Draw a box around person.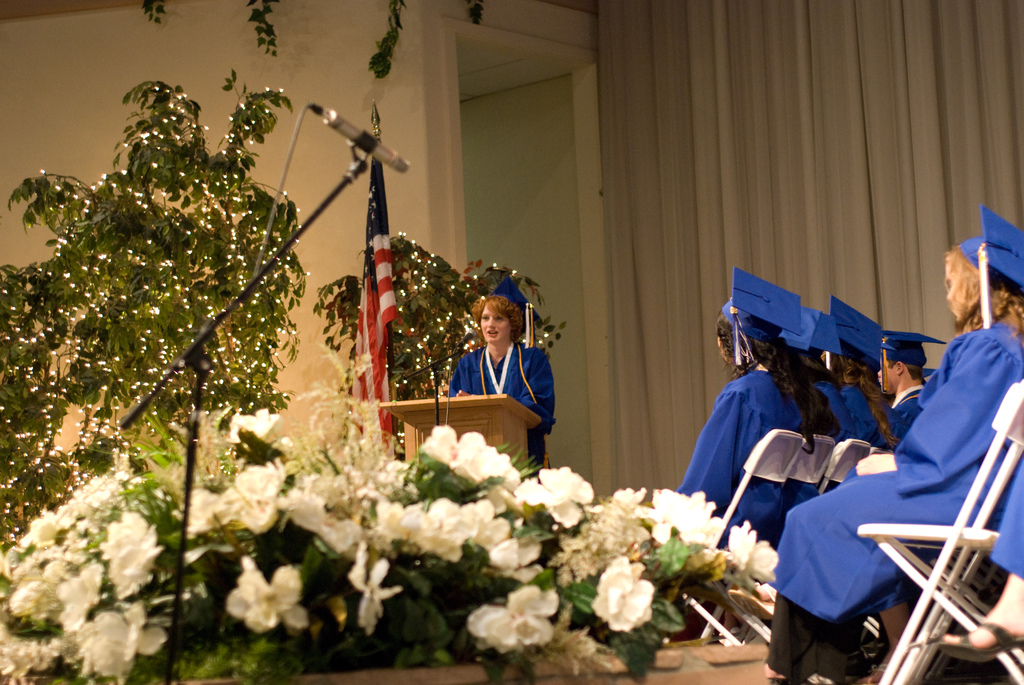
<bbox>445, 297, 554, 462</bbox>.
